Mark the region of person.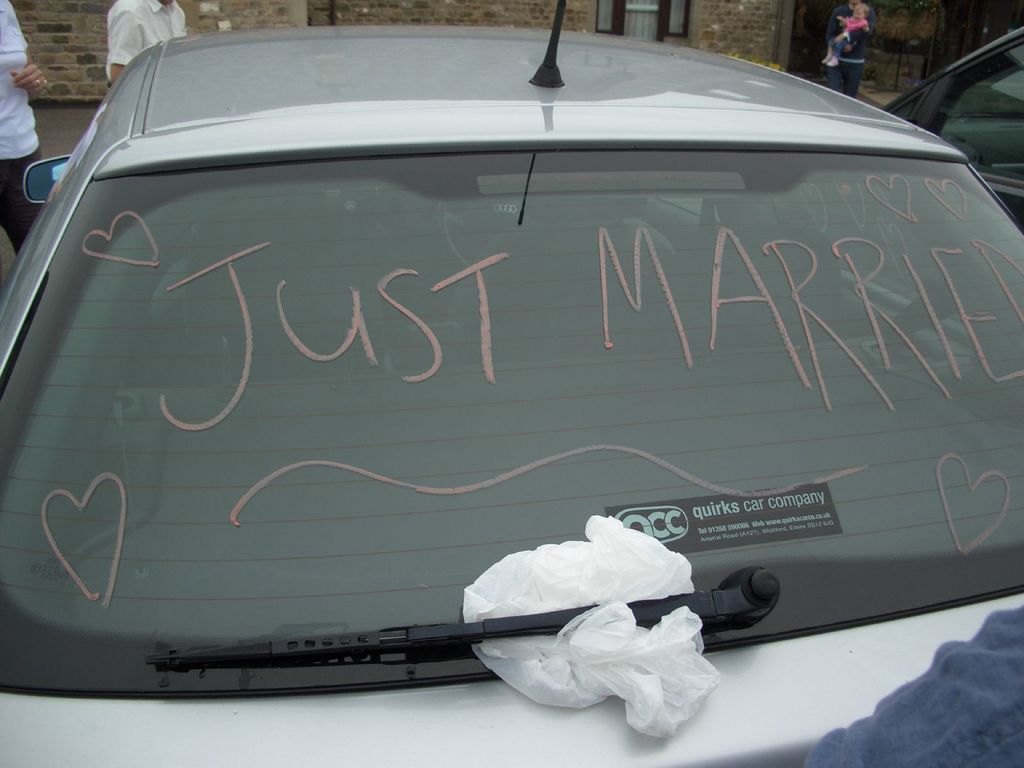
Region: 816, 0, 874, 99.
